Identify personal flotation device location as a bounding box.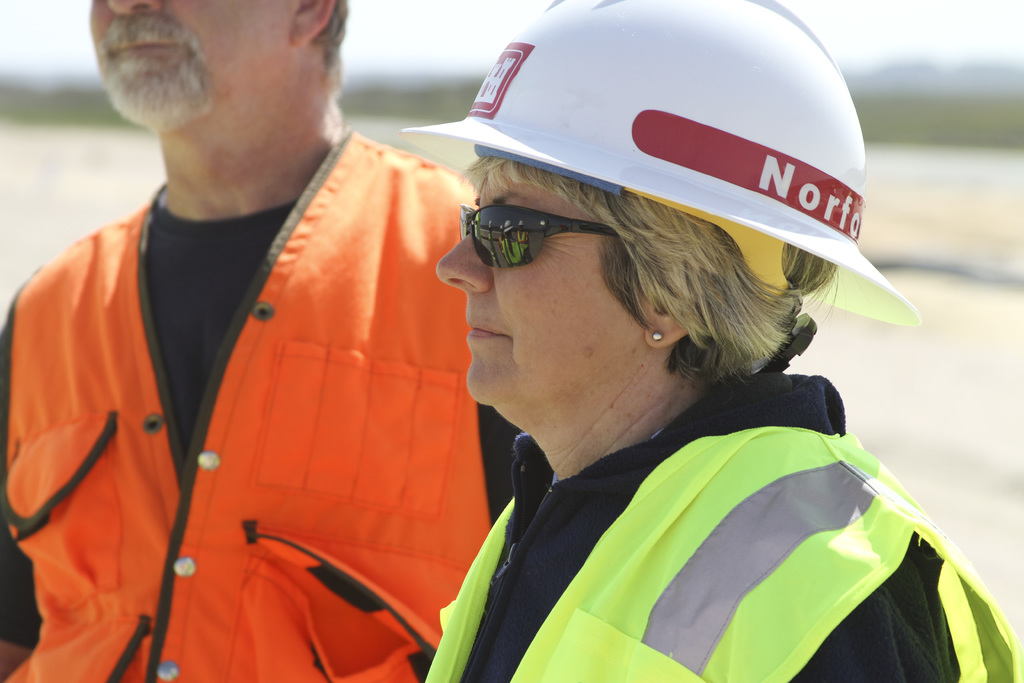
<box>404,372,1016,682</box>.
